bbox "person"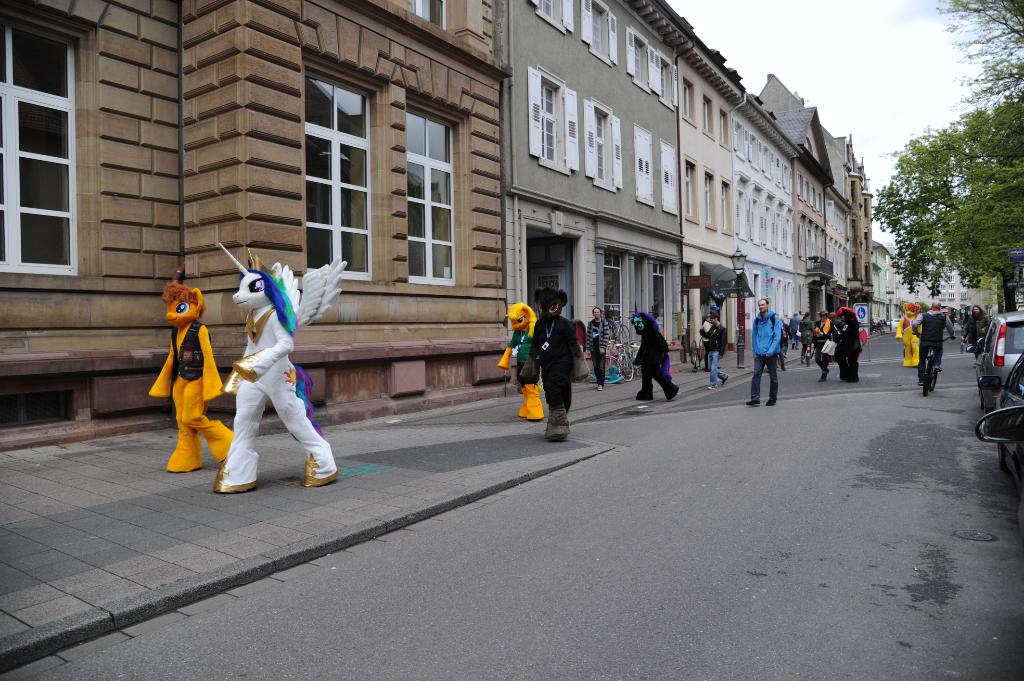
box=[838, 308, 865, 380]
